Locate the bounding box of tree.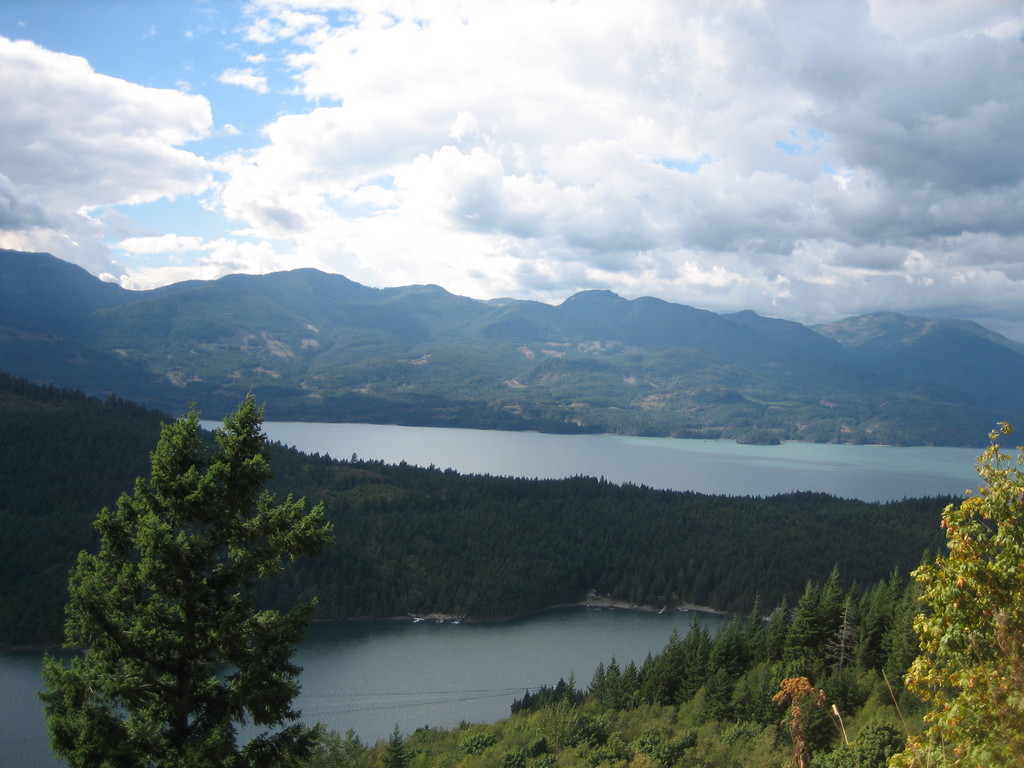
Bounding box: crop(883, 417, 1022, 767).
